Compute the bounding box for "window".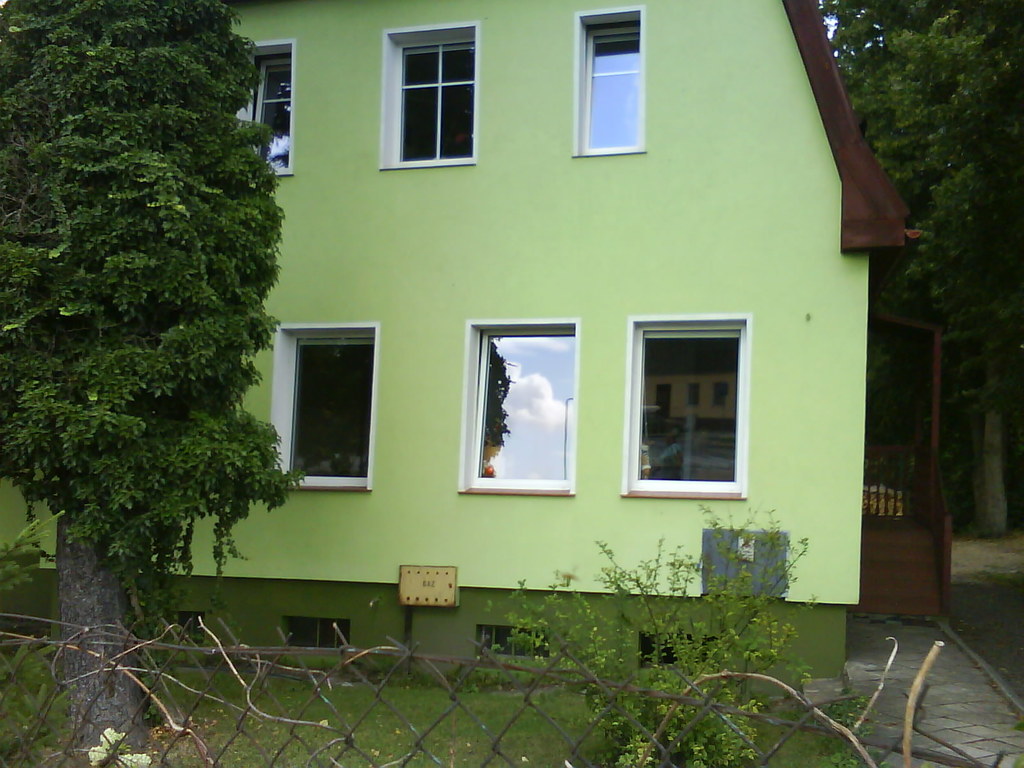
{"left": 473, "top": 622, "right": 548, "bottom": 659}.
